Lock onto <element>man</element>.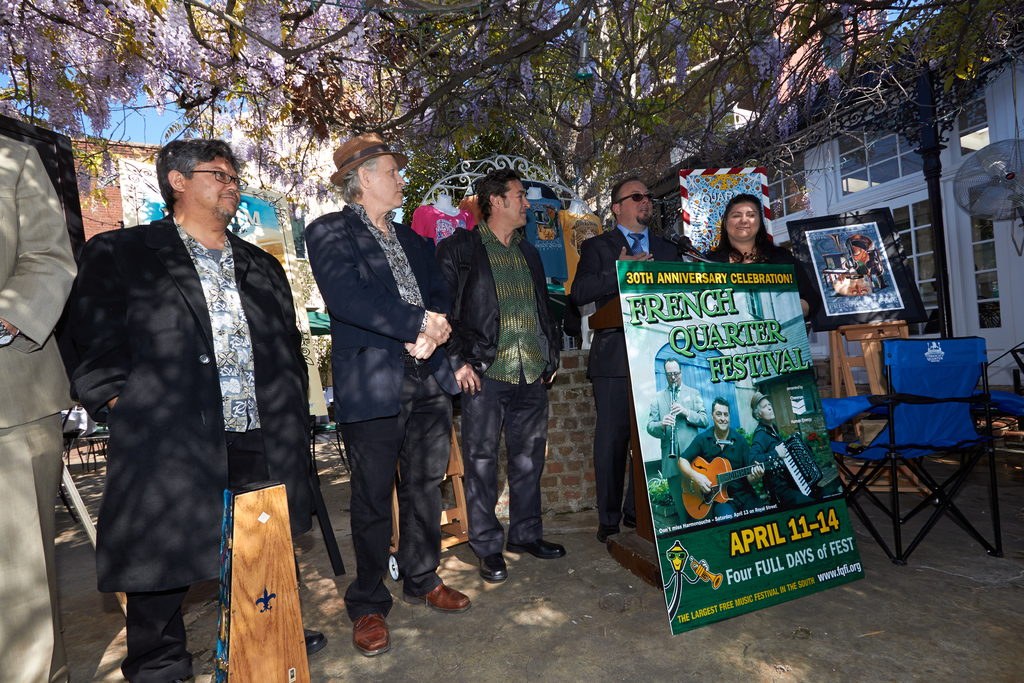
Locked: 441:166:568:580.
